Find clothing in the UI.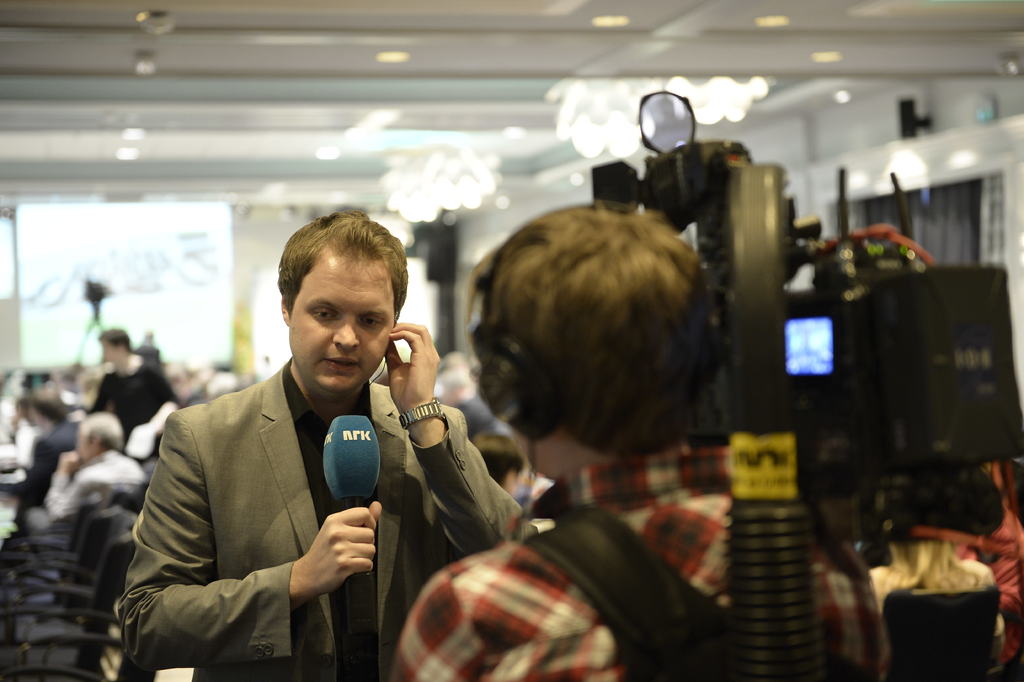
UI element at [left=33, top=450, right=148, bottom=530].
